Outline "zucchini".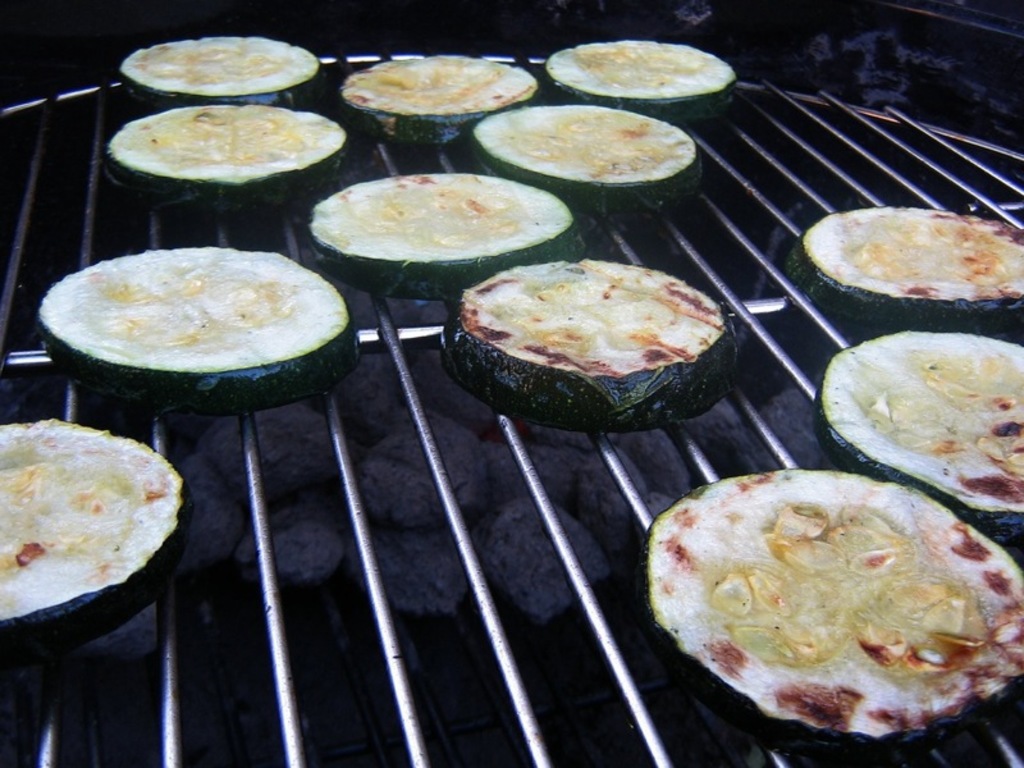
Outline: detection(438, 251, 746, 433).
